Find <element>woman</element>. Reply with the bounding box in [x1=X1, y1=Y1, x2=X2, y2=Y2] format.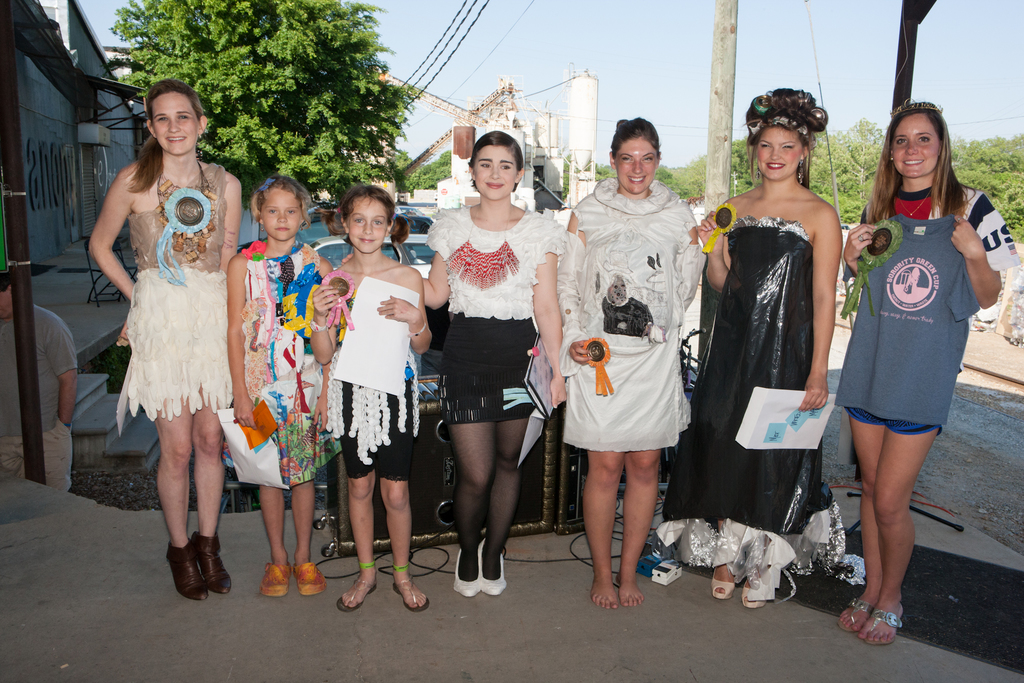
[x1=86, y1=80, x2=246, y2=603].
